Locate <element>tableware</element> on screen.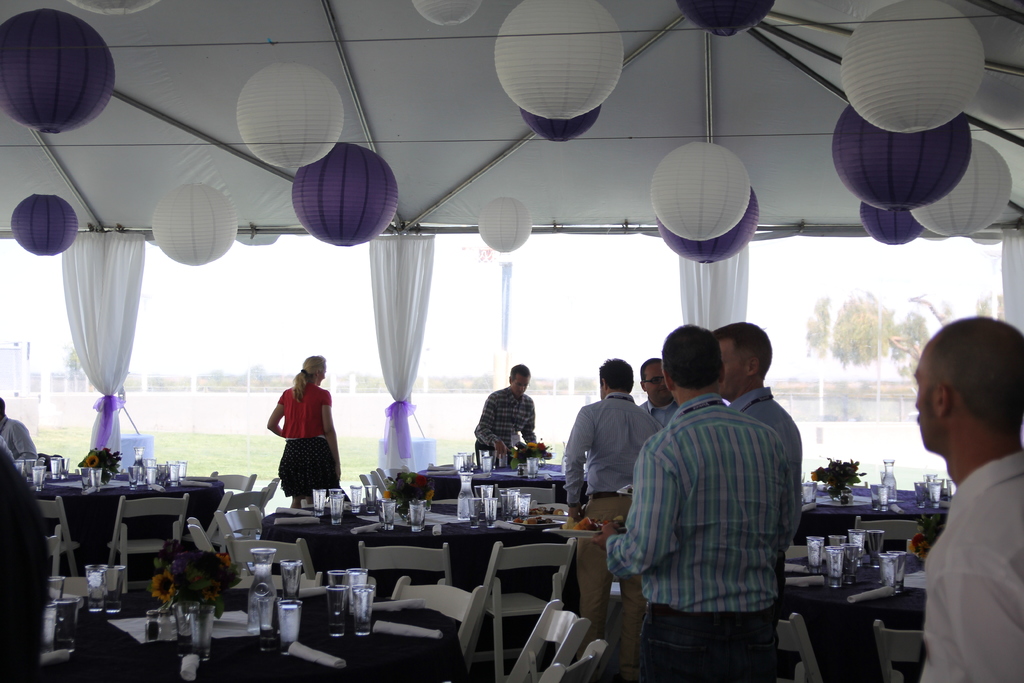
On screen at (left=324, top=484, right=344, bottom=504).
